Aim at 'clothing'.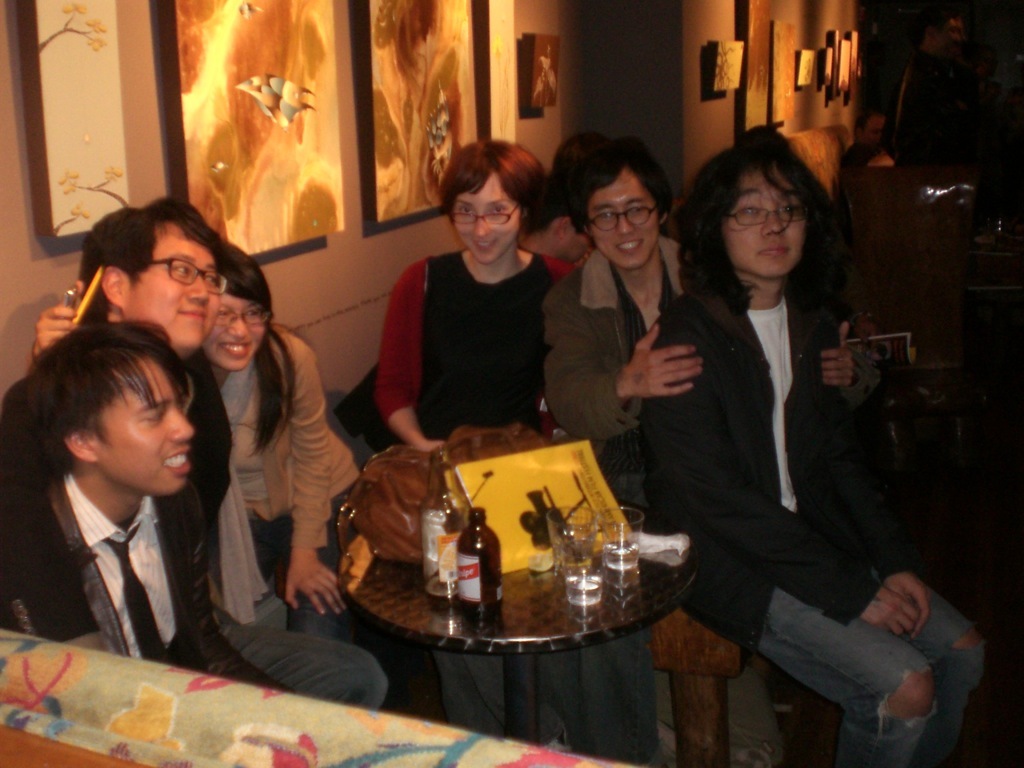
Aimed at l=7, t=370, r=265, b=700.
